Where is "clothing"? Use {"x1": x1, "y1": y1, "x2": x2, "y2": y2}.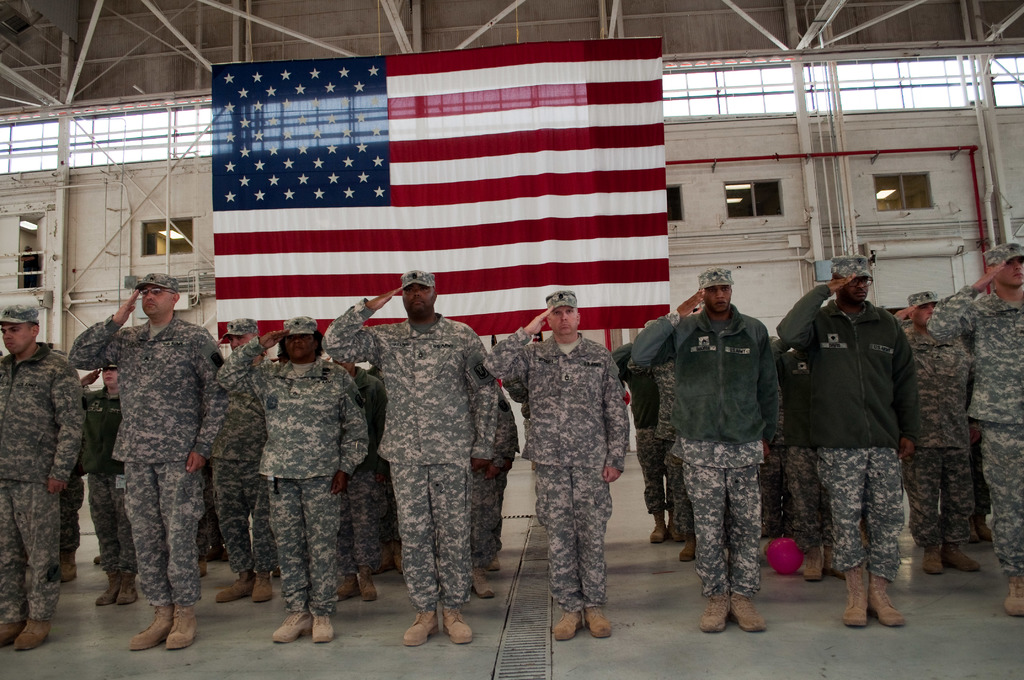
{"x1": 212, "y1": 391, "x2": 279, "y2": 572}.
